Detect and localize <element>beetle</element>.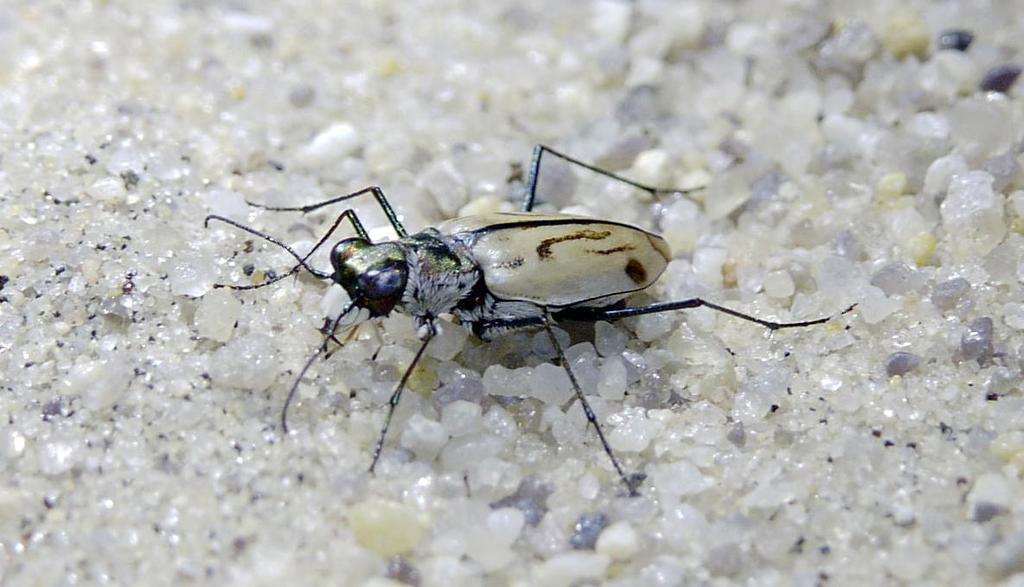
Localized at [left=217, top=119, right=857, bottom=507].
